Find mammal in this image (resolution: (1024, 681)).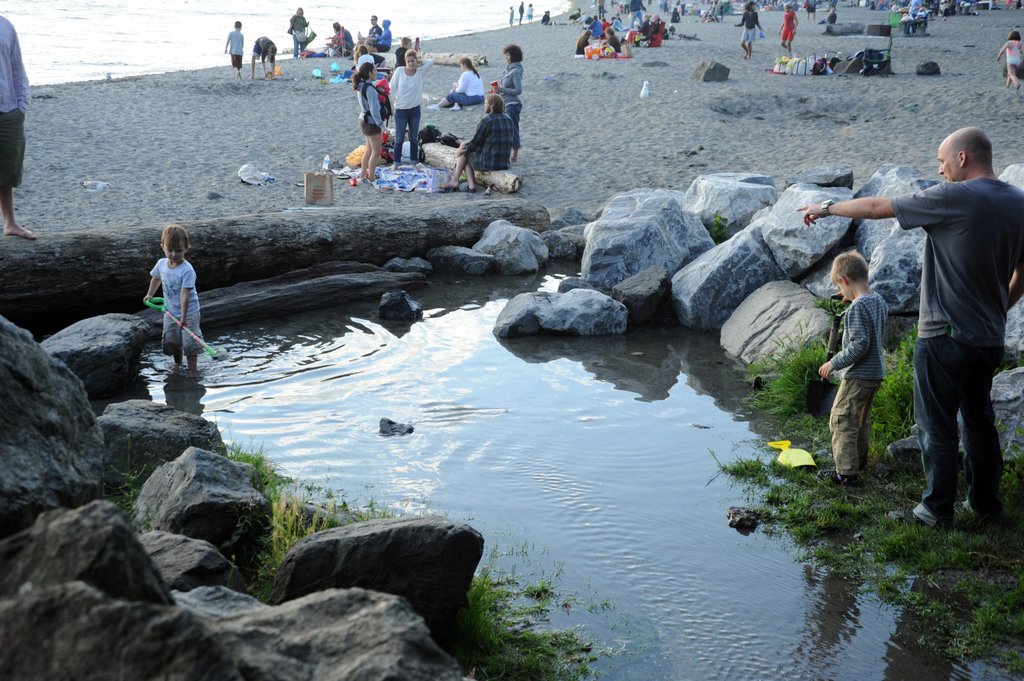
(x1=941, y1=0, x2=950, y2=19).
